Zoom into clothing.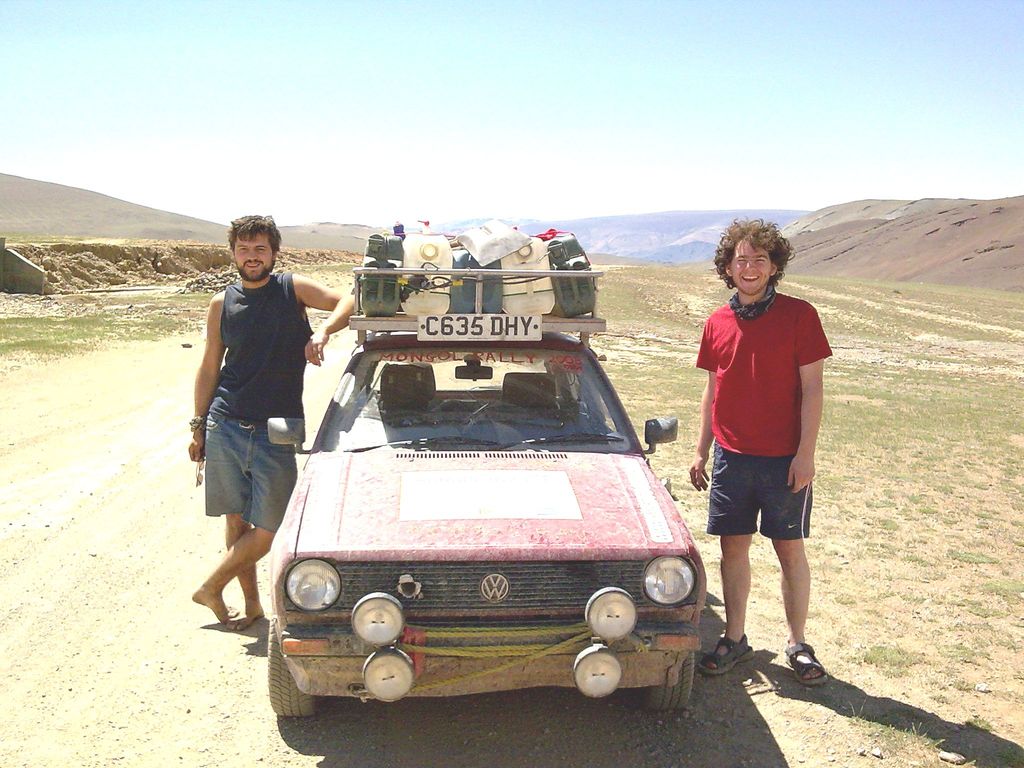
Zoom target: {"left": 209, "top": 271, "right": 315, "bottom": 422}.
